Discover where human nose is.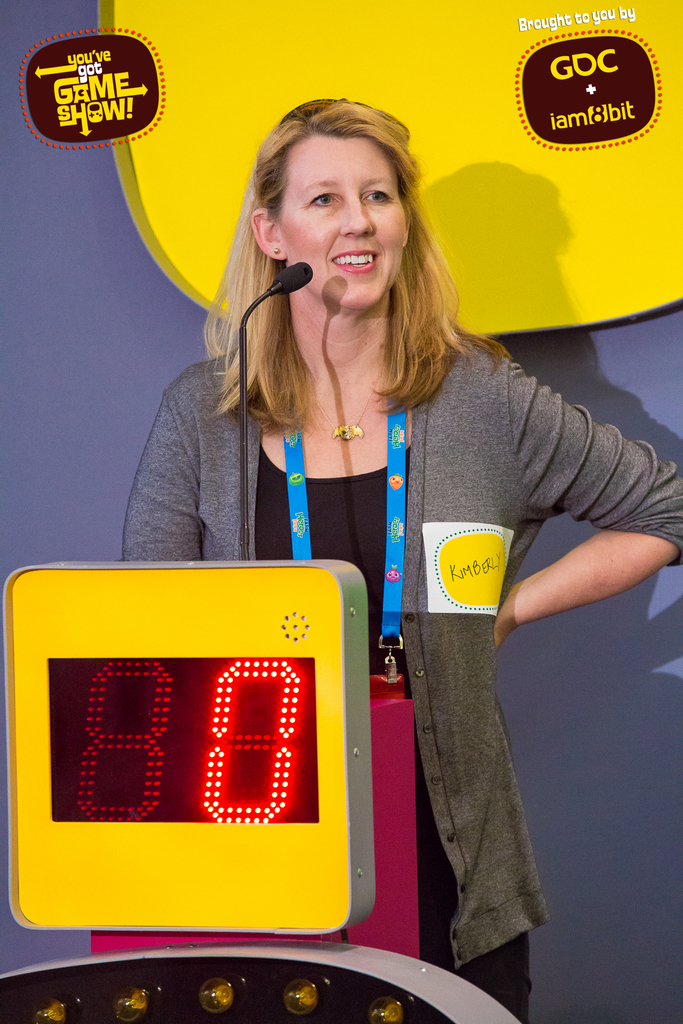
Discovered at l=340, t=193, r=373, b=238.
